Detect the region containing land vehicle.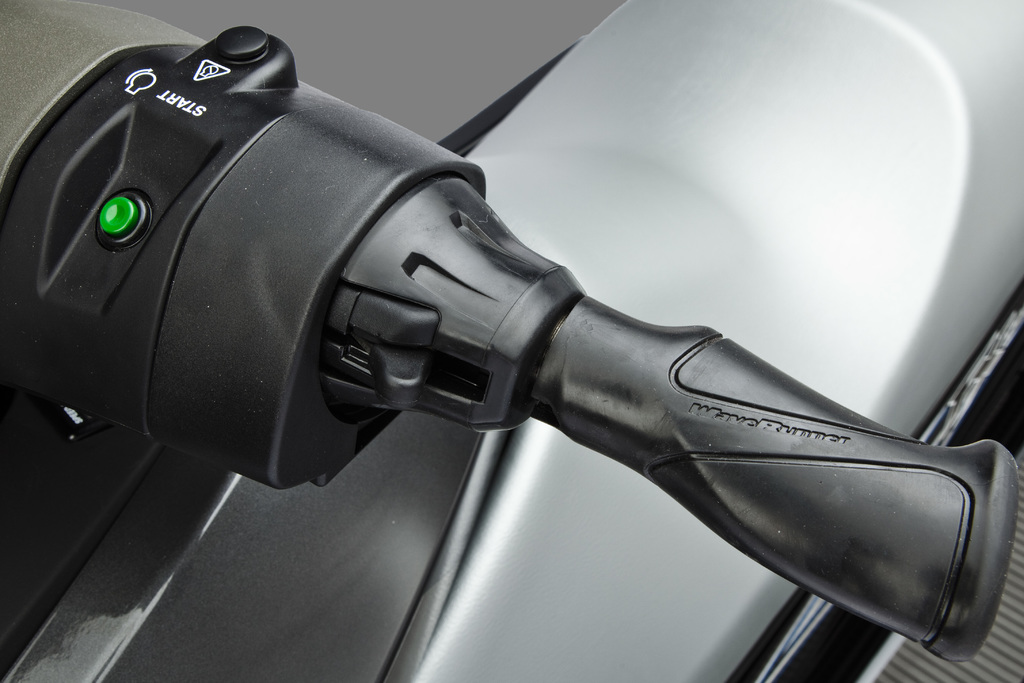
[0, 16, 1023, 655].
